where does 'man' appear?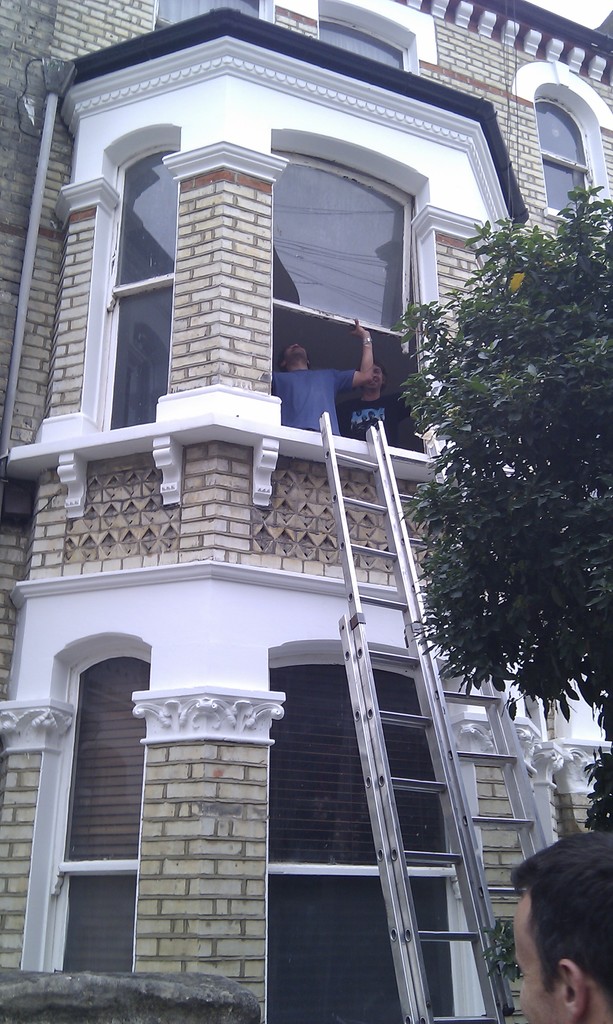
Appears at [left=513, top=840, right=612, bottom=1023].
